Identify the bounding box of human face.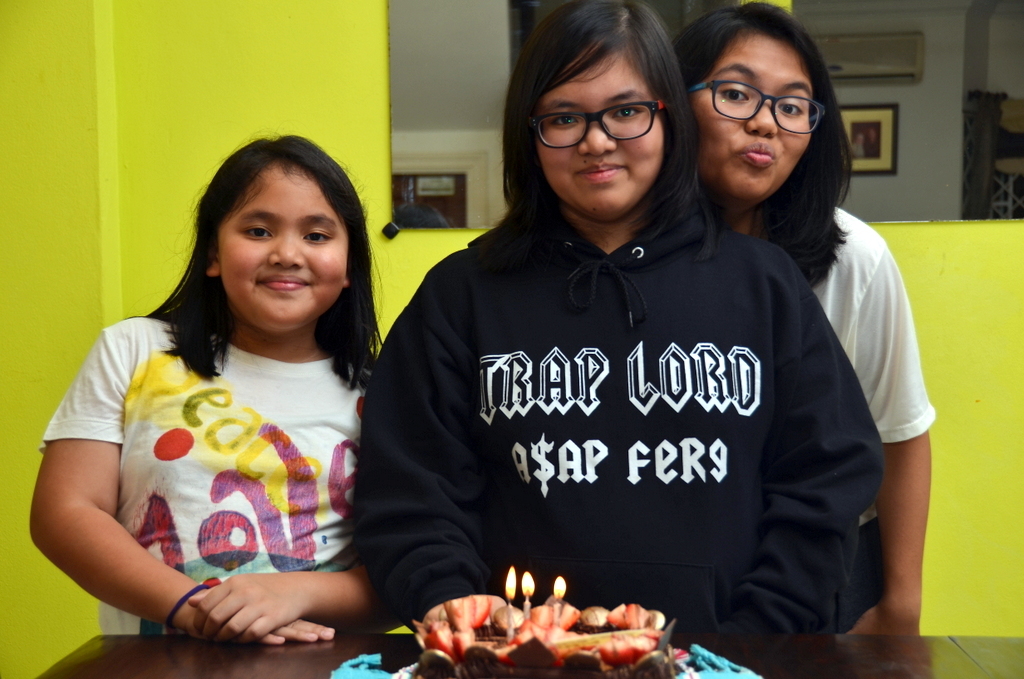
(x1=535, y1=50, x2=664, y2=221).
